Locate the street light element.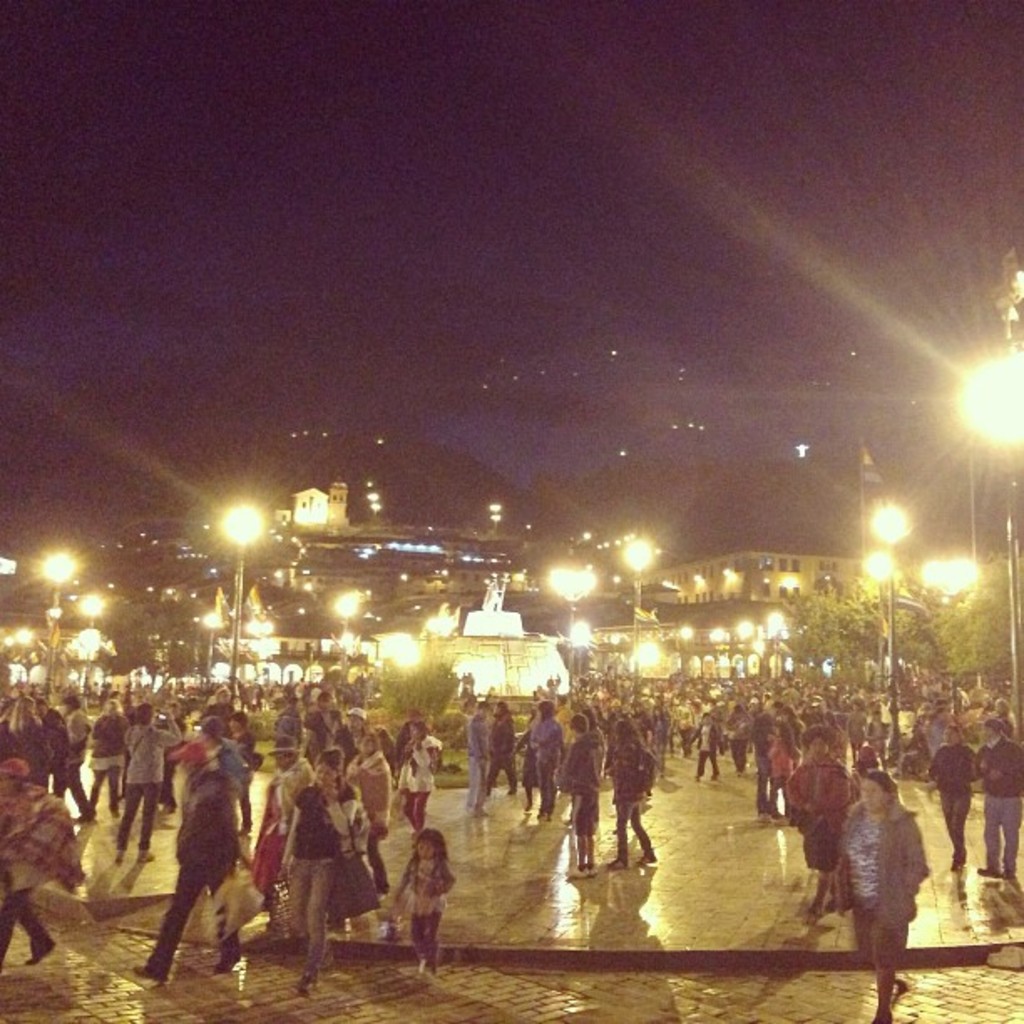
Element bbox: (572, 622, 587, 684).
